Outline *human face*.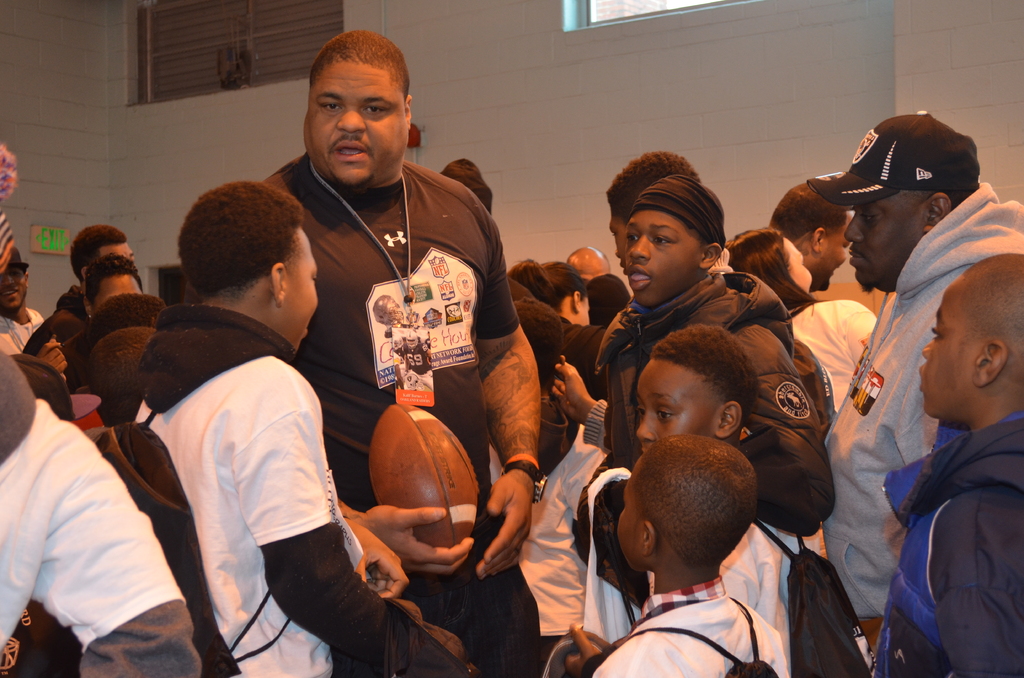
Outline: BBox(621, 216, 698, 307).
